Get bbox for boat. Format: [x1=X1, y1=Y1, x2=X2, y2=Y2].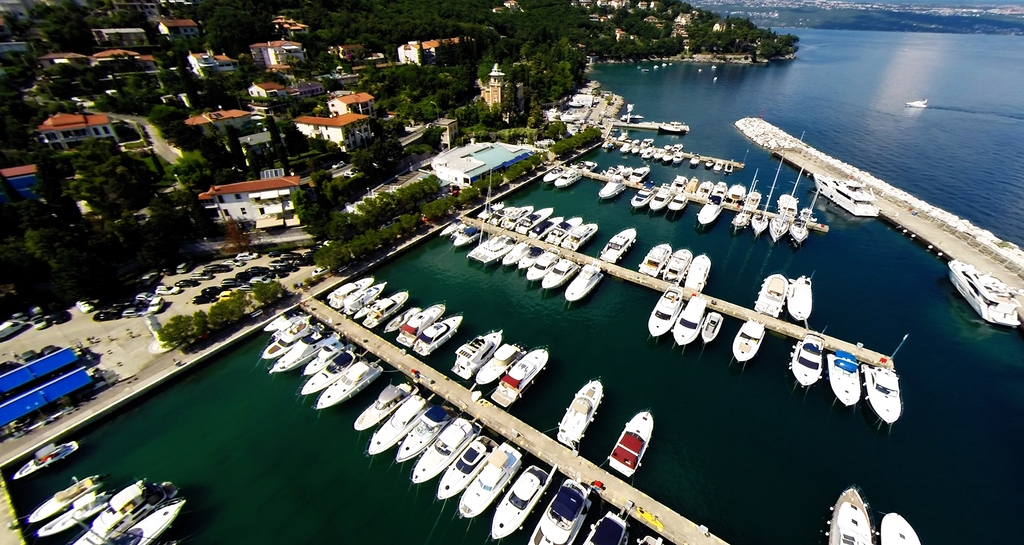
[x1=753, y1=214, x2=769, y2=233].
